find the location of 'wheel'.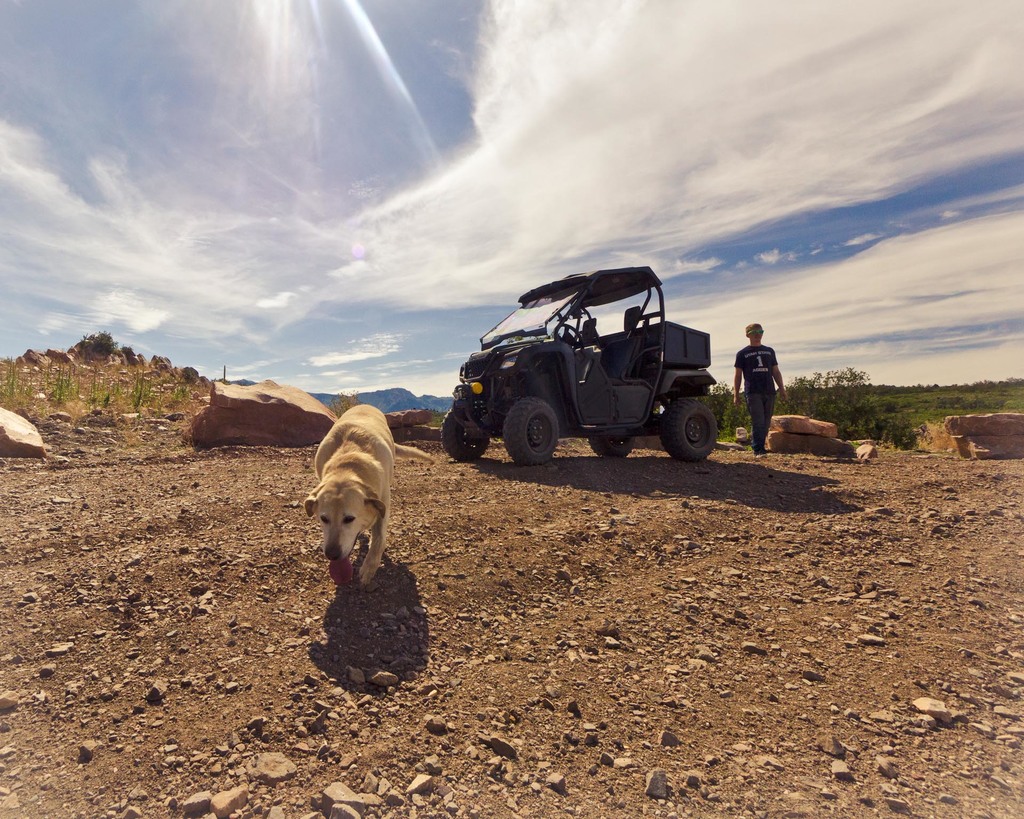
Location: <bbox>440, 404, 486, 459</bbox>.
